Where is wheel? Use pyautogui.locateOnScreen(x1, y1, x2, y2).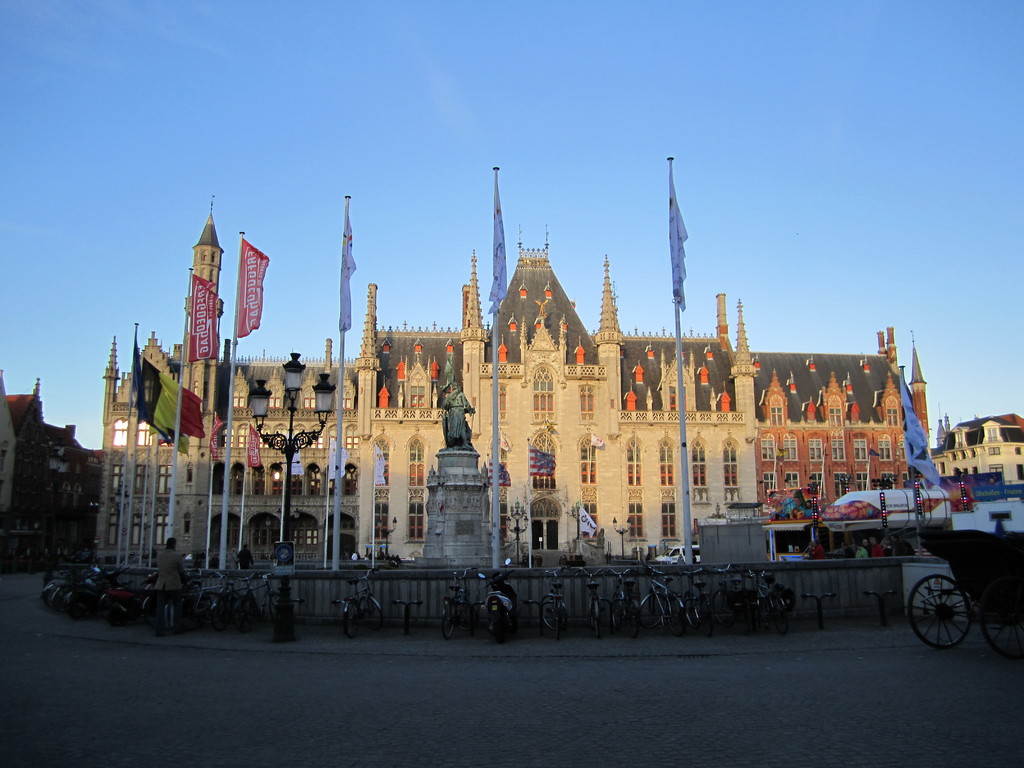
pyautogui.locateOnScreen(588, 600, 607, 638).
